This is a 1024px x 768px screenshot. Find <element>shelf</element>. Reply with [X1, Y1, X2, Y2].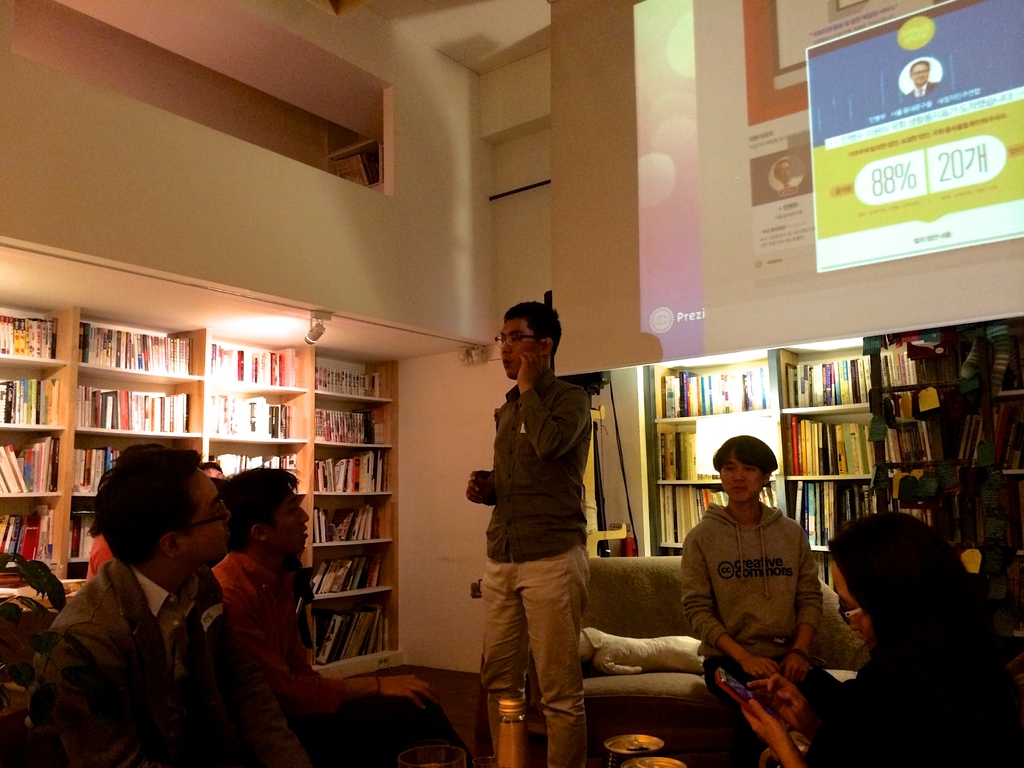
[209, 331, 315, 669].
